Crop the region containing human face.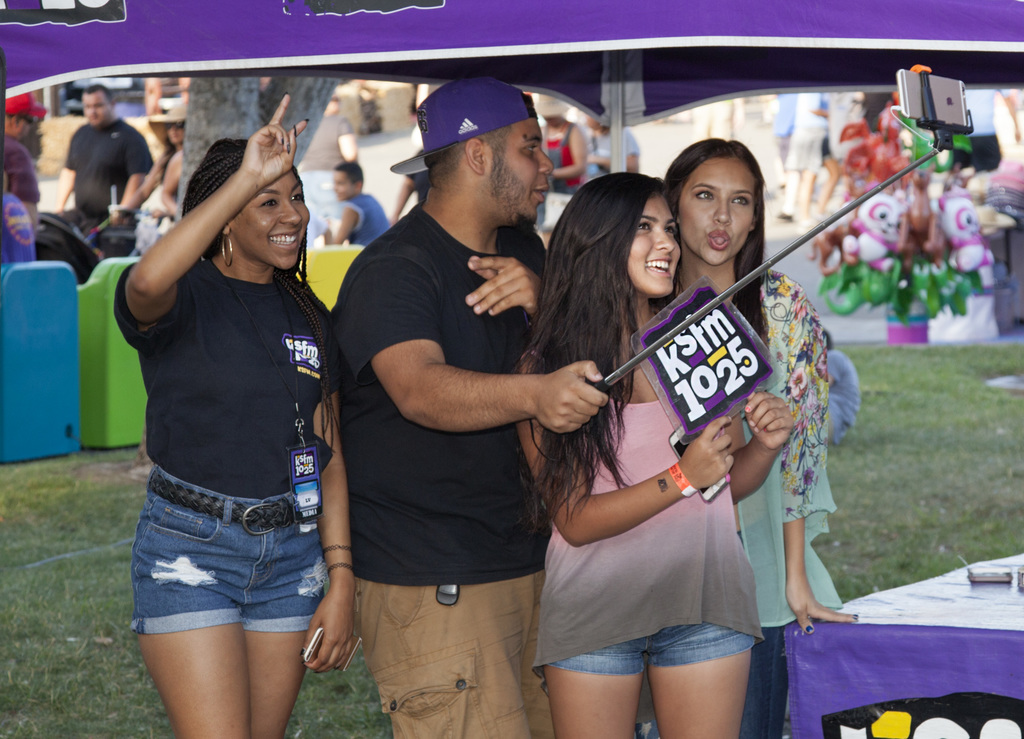
Crop region: <bbox>680, 154, 753, 264</bbox>.
